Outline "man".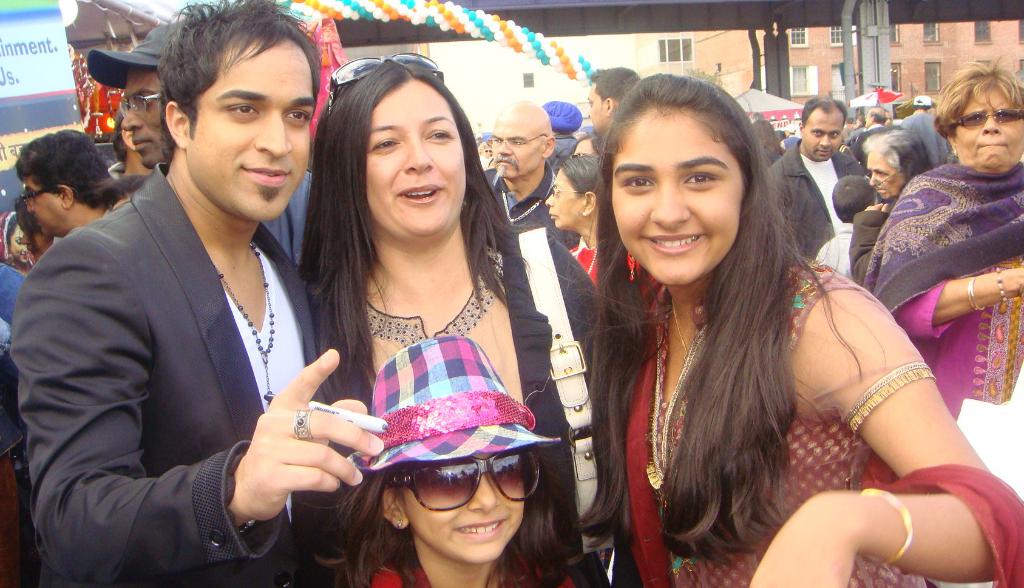
Outline: [left=13, top=130, right=112, bottom=242].
